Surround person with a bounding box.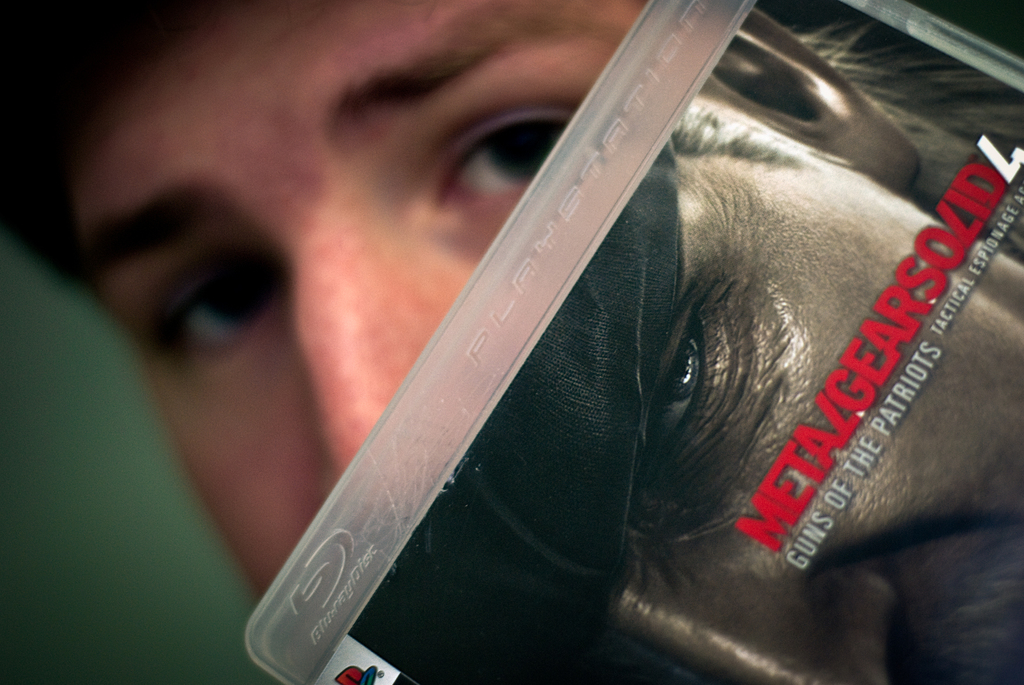
358, 8, 1023, 684.
